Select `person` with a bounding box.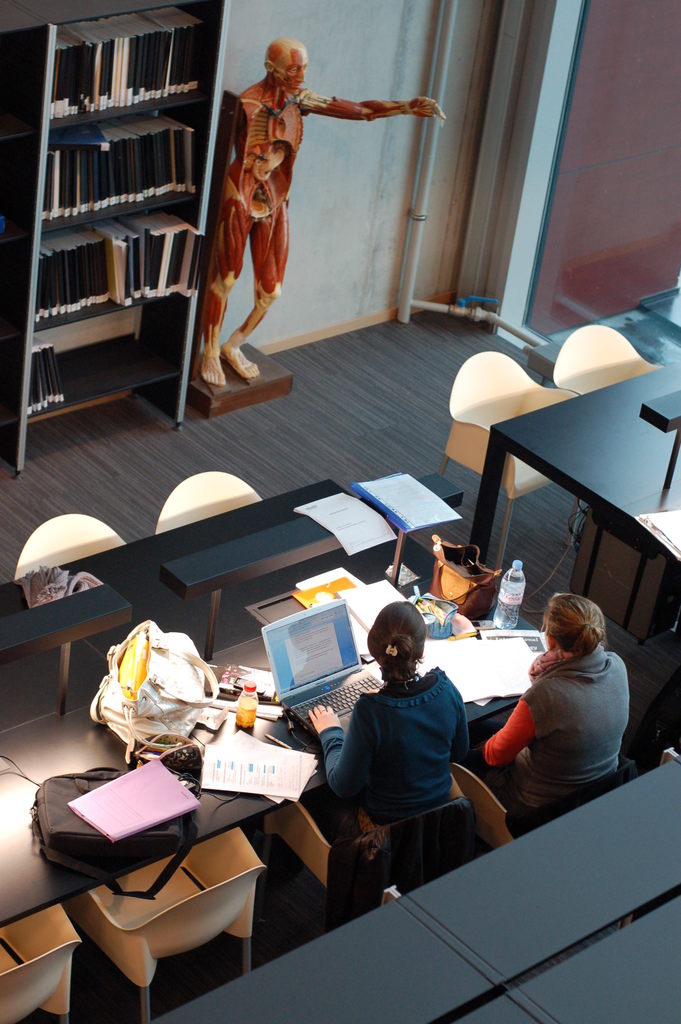
(left=308, top=600, right=470, bottom=860).
